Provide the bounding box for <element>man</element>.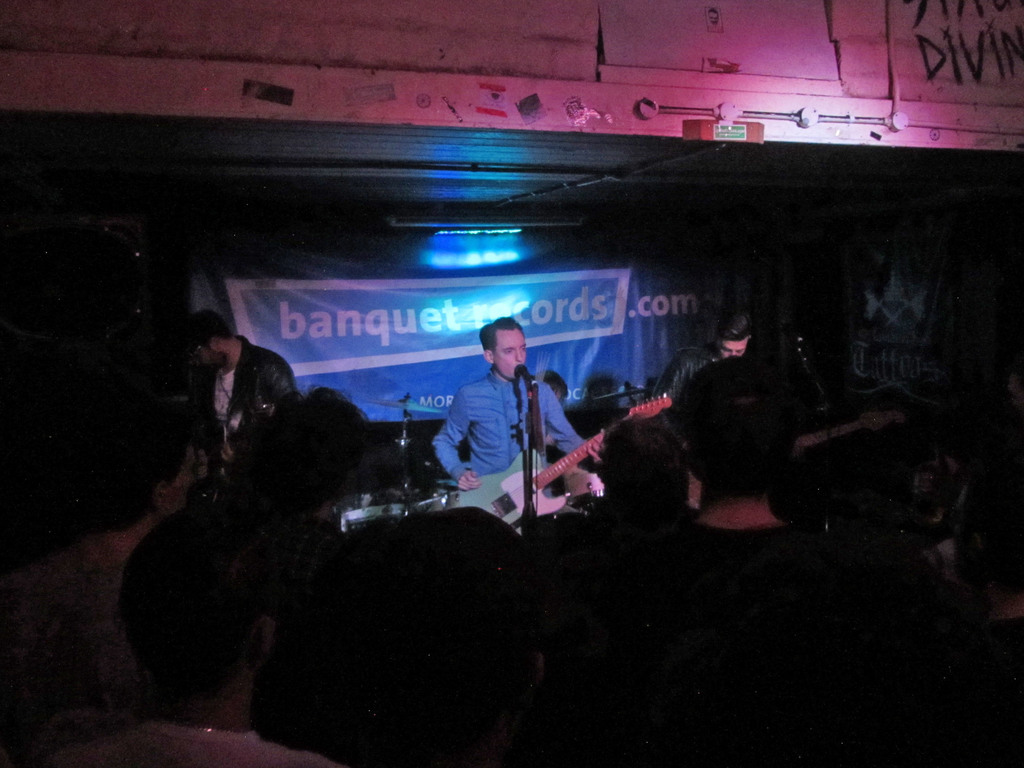
locate(433, 307, 590, 545).
